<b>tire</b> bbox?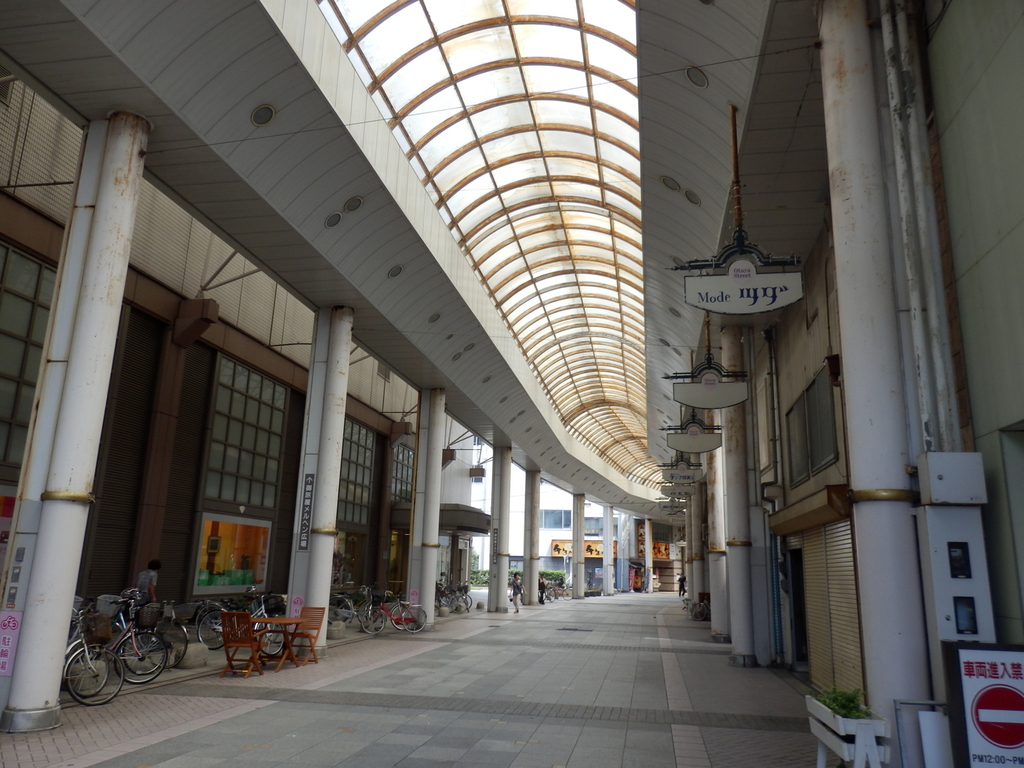
x1=449 y1=597 x2=466 y2=616
